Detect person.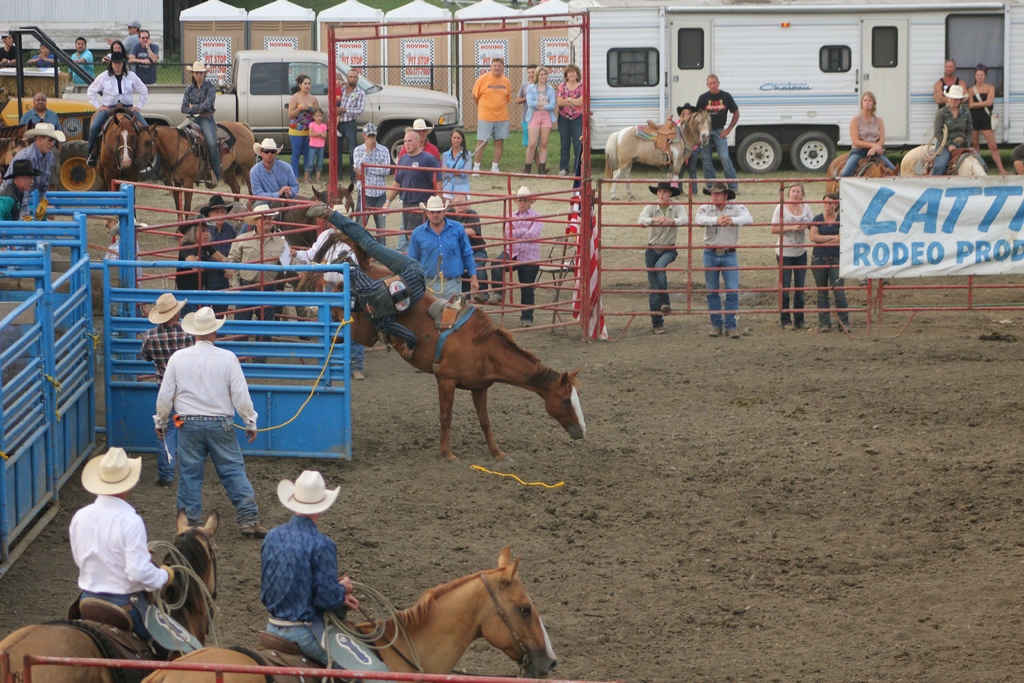
Detected at BBox(524, 64, 558, 176).
